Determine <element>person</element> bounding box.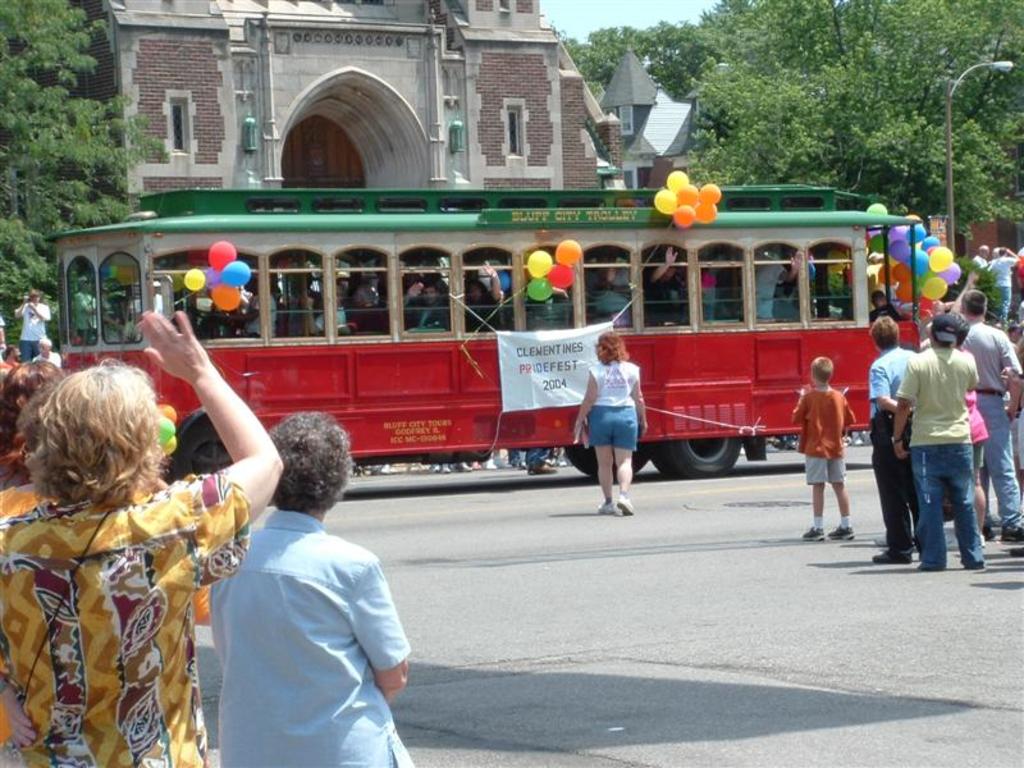
Determined: l=207, t=413, r=408, b=767.
